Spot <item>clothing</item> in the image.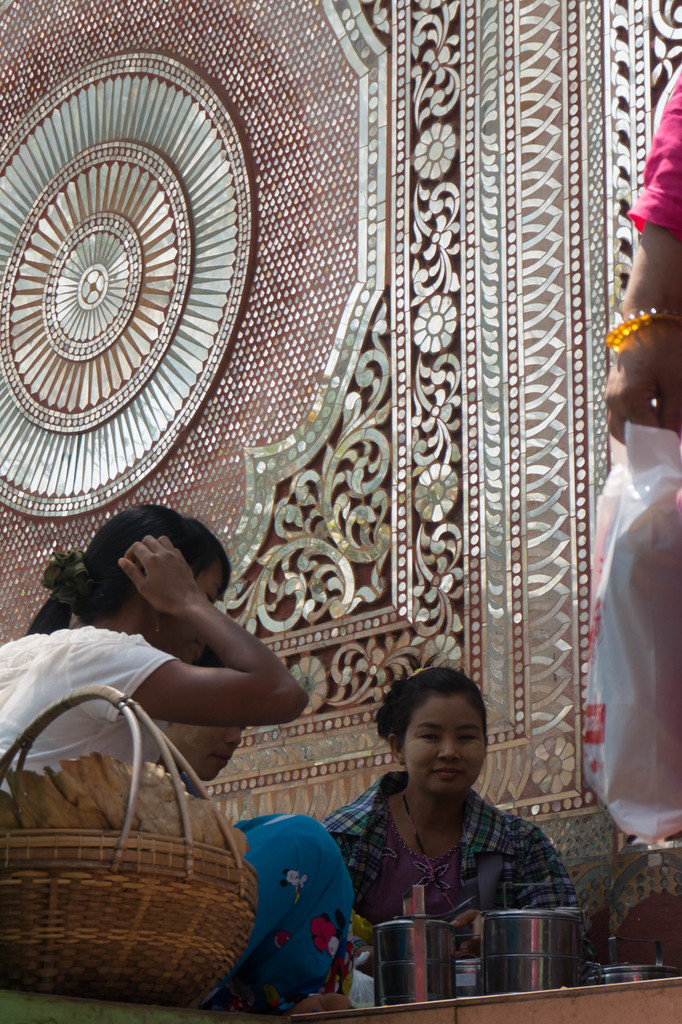
<item>clothing</item> found at [left=0, top=624, right=180, bottom=801].
